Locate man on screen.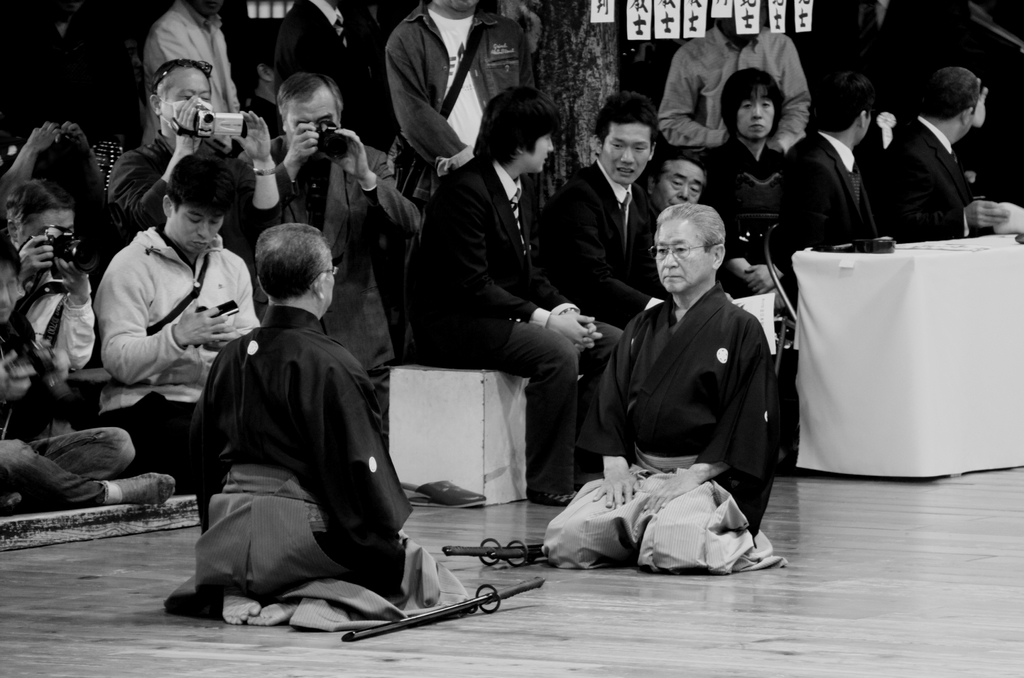
On screen at [x1=545, y1=86, x2=666, y2=337].
